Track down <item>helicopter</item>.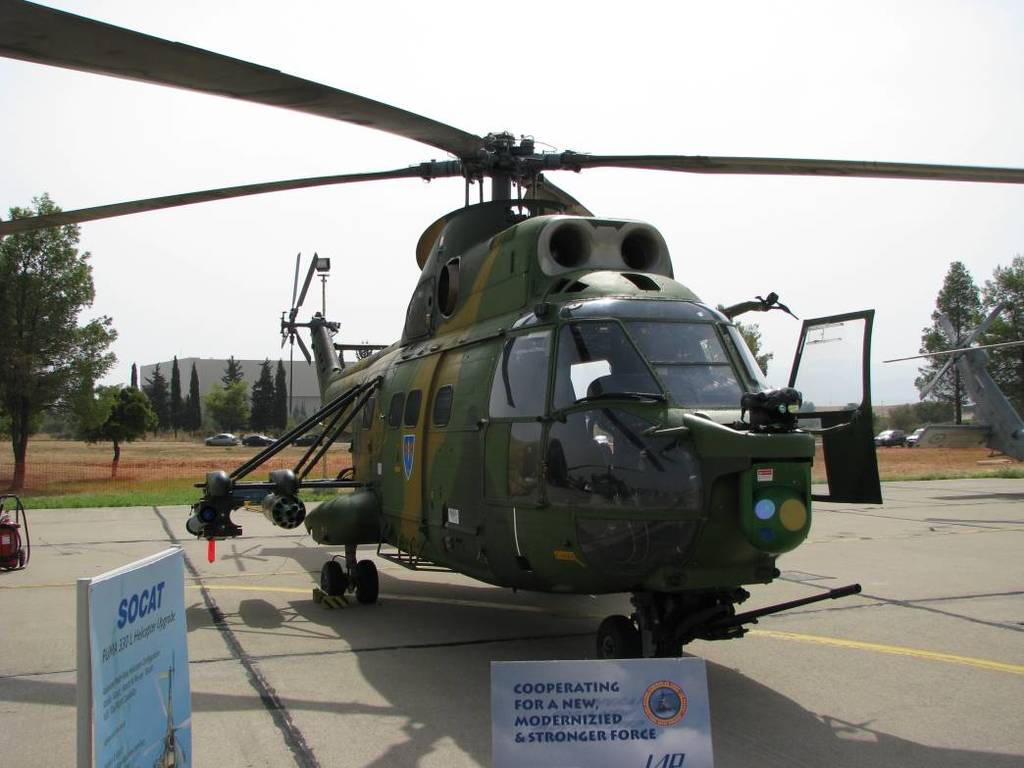
Tracked to 878/299/1023/469.
